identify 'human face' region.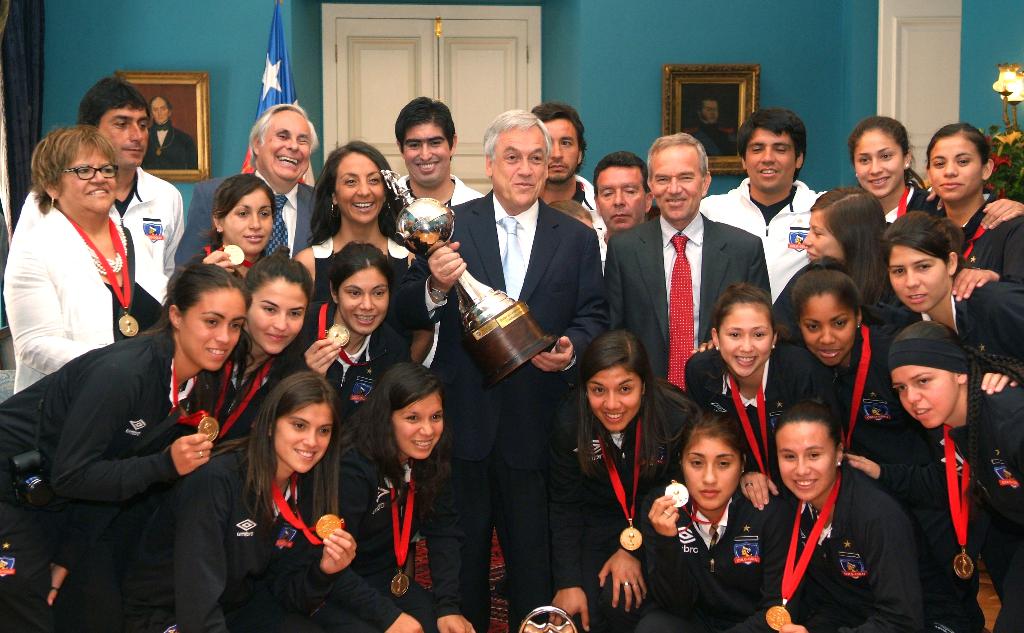
Region: select_region(491, 129, 548, 205).
